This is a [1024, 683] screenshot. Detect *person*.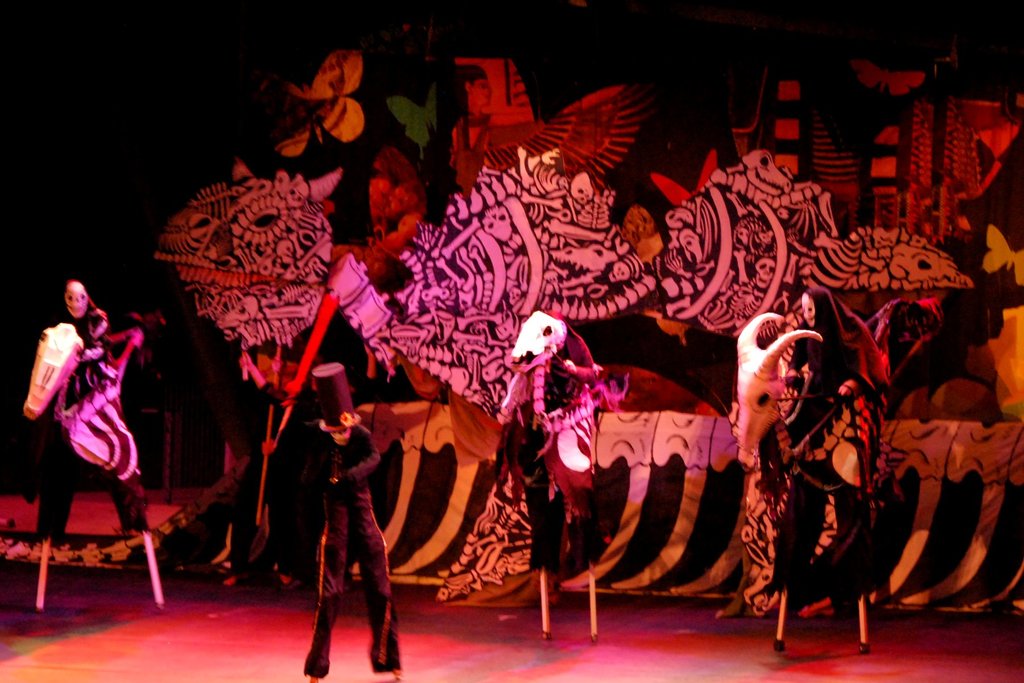
BBox(296, 340, 388, 671).
